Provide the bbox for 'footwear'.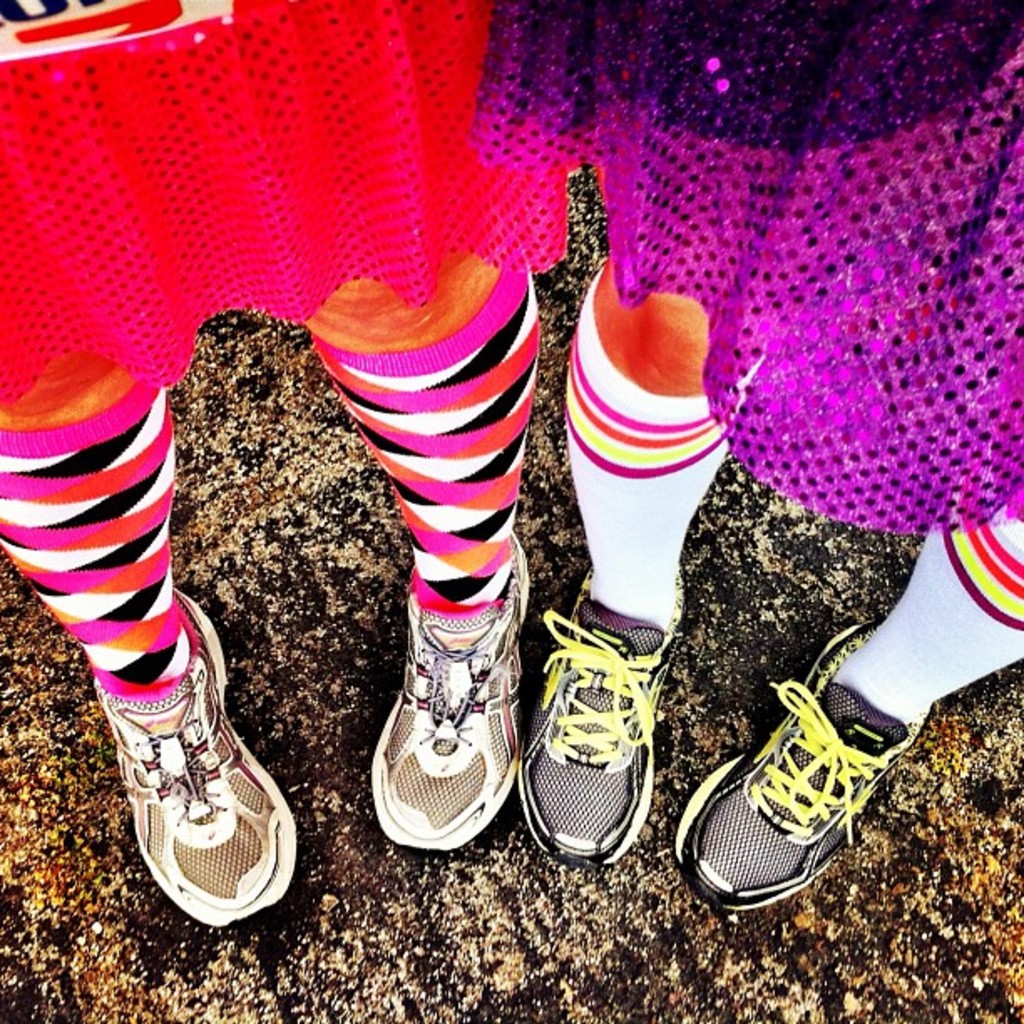
bbox=[84, 594, 303, 929].
